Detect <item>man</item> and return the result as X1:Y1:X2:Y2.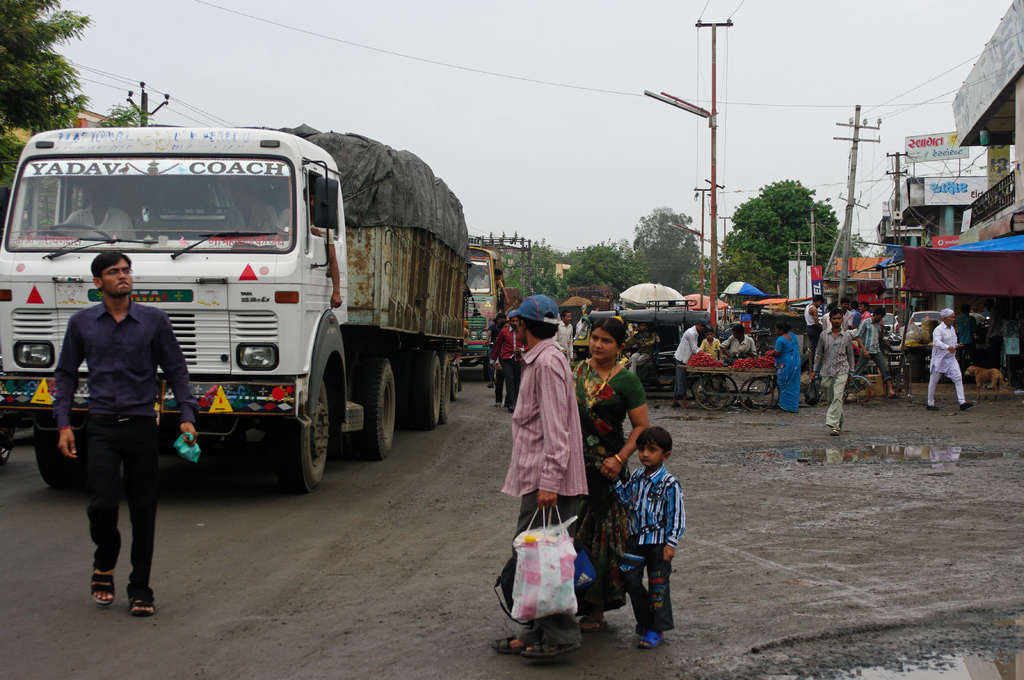
504:294:590:660.
